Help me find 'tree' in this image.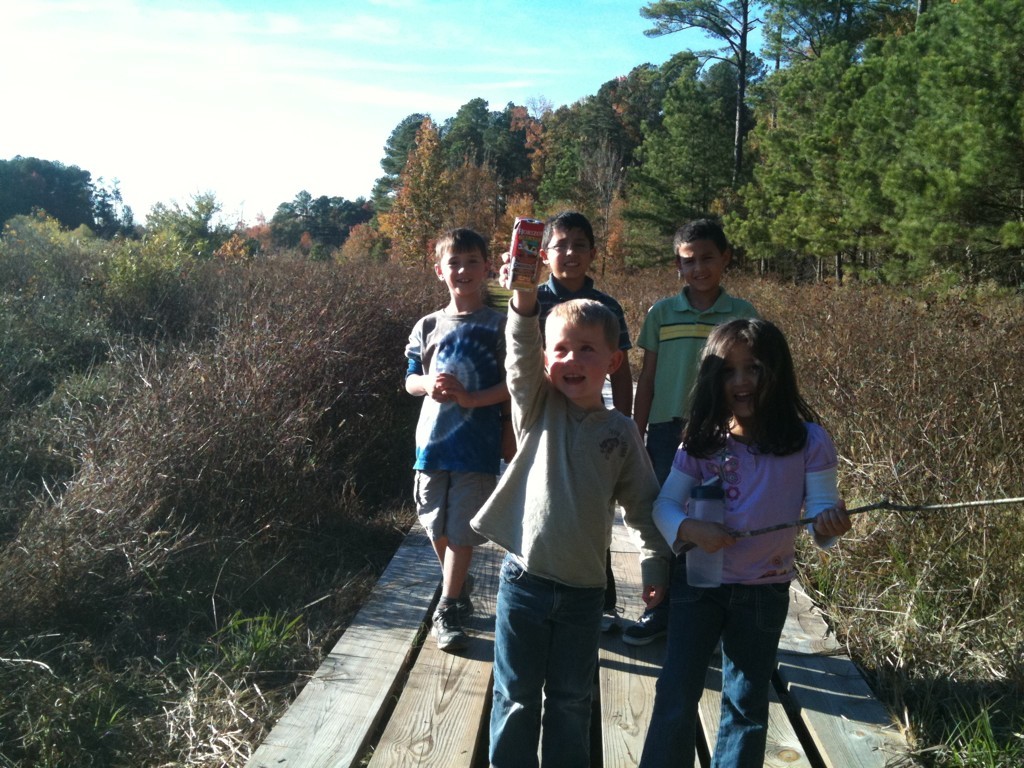
Found it: 261/184/379/266.
